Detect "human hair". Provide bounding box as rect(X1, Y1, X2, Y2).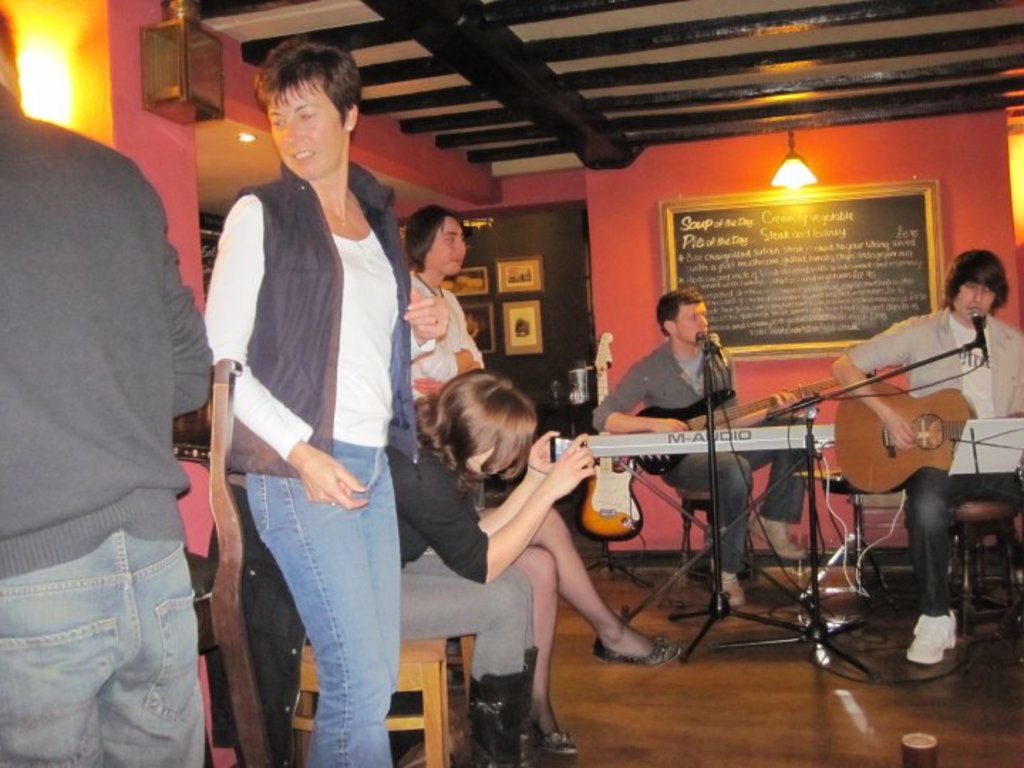
rect(404, 206, 466, 273).
